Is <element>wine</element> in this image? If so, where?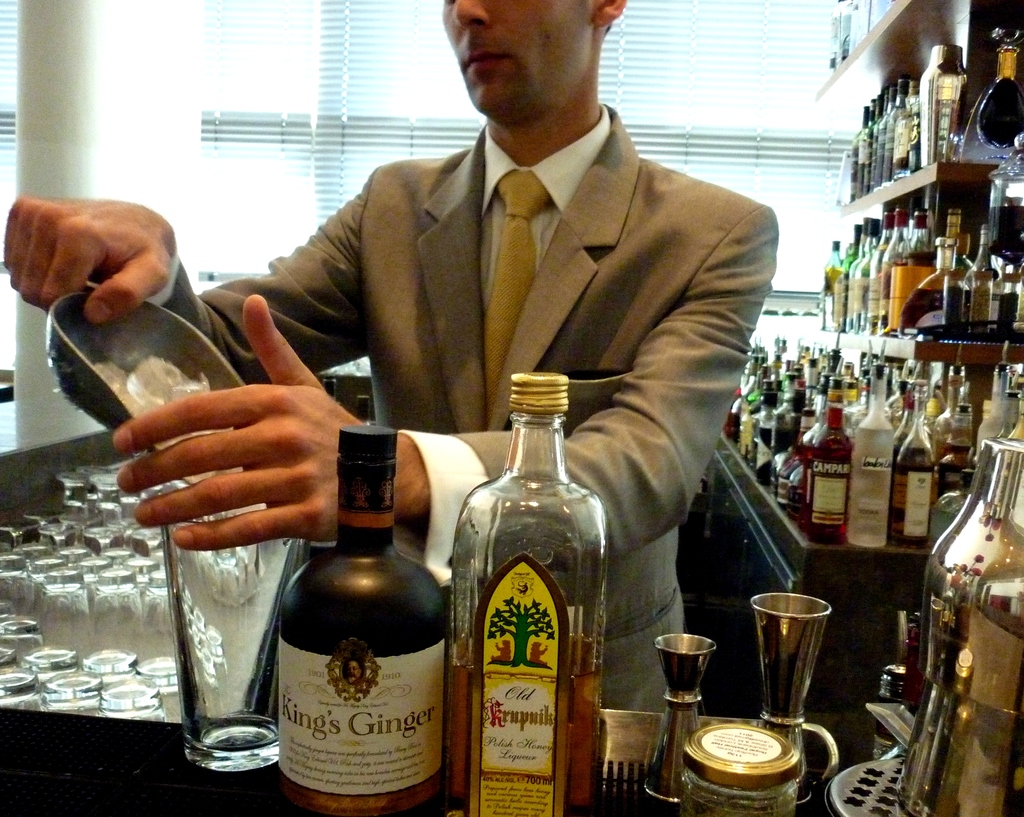
Yes, at 260, 448, 453, 797.
